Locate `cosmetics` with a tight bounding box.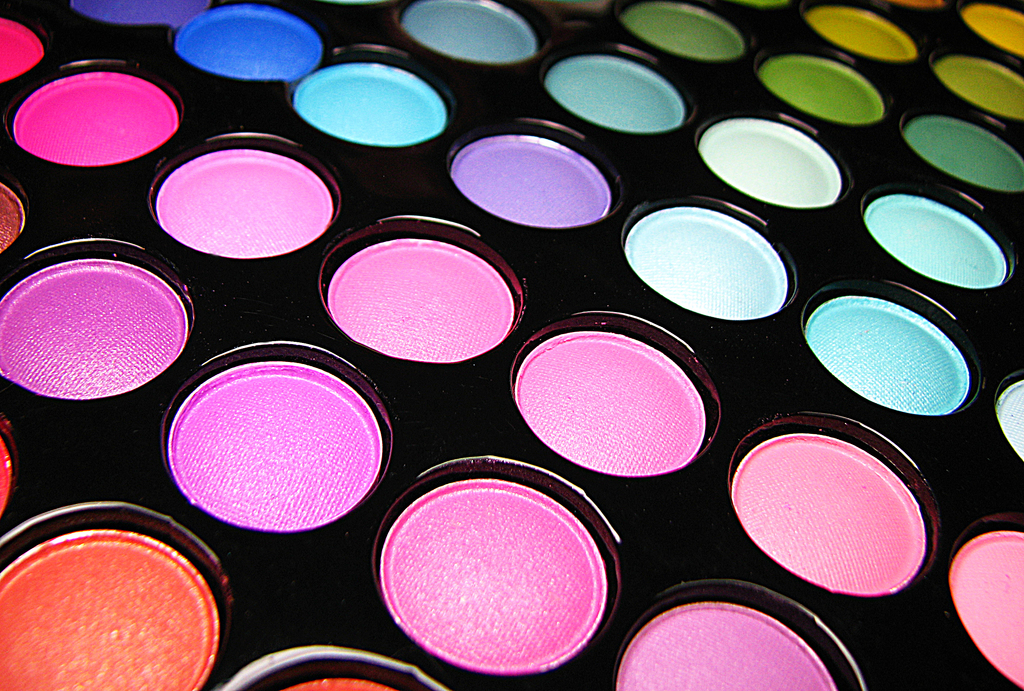
936,59,1023,120.
